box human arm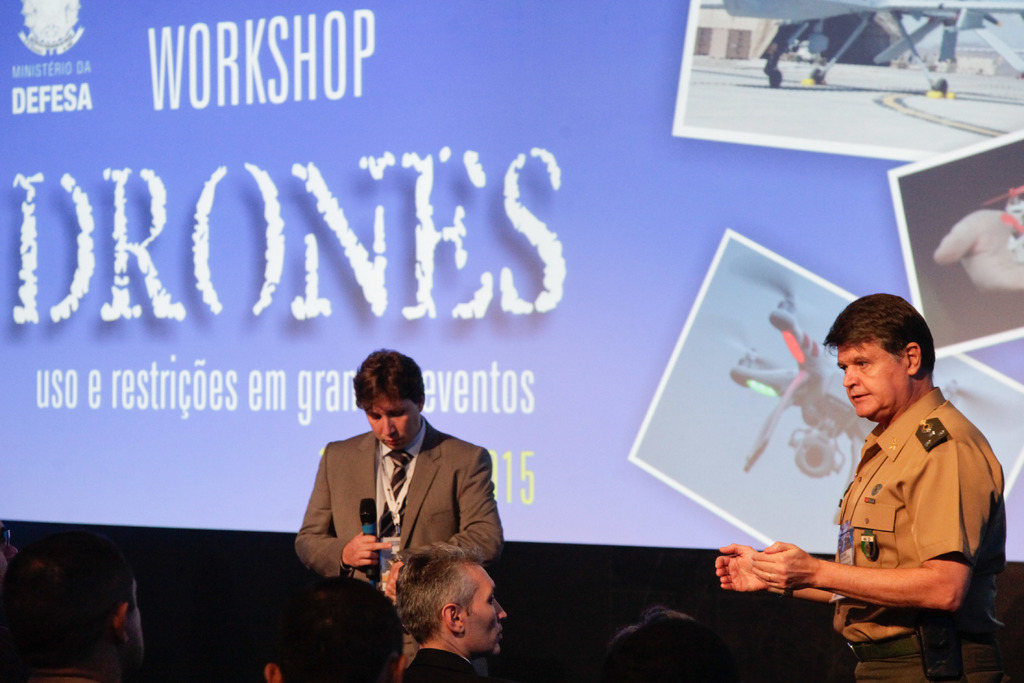
bbox=(709, 536, 844, 605)
